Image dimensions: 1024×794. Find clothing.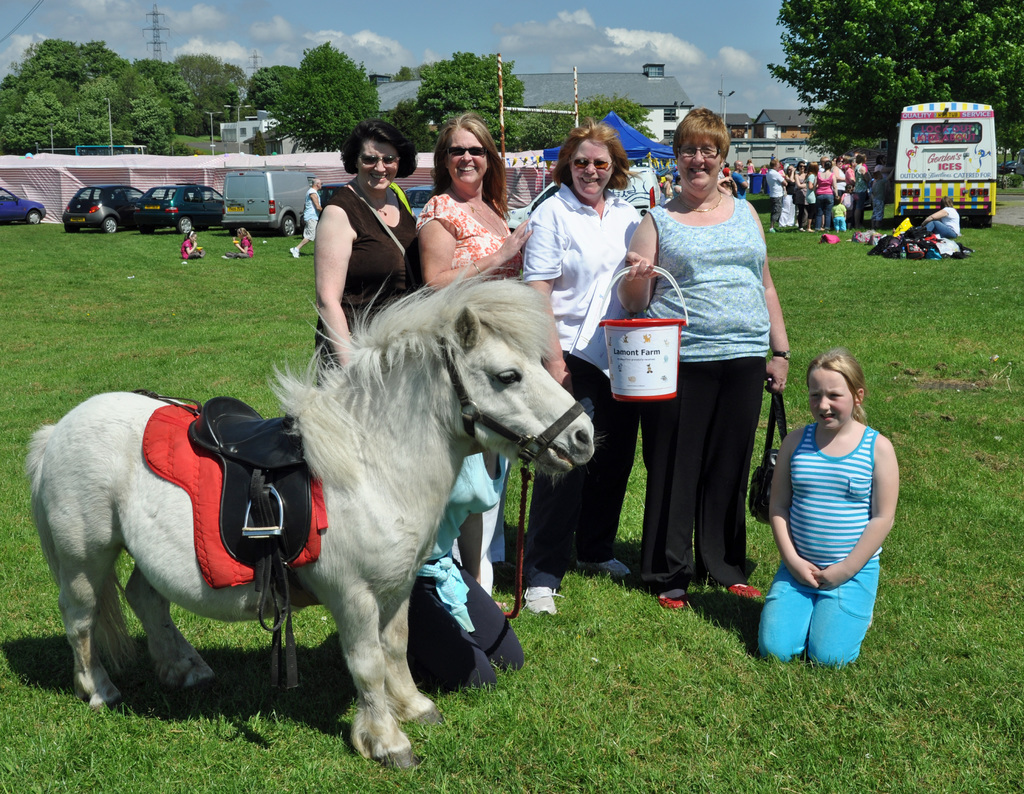
<region>230, 235, 253, 259</region>.
